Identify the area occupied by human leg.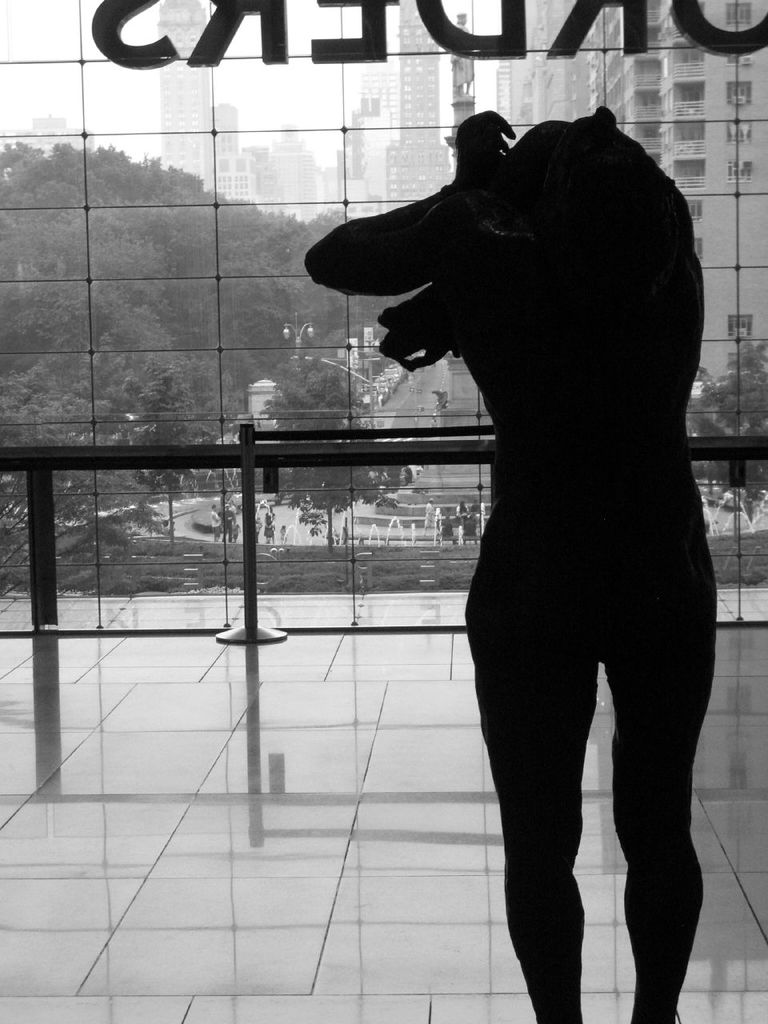
Area: left=489, top=566, right=596, bottom=1005.
